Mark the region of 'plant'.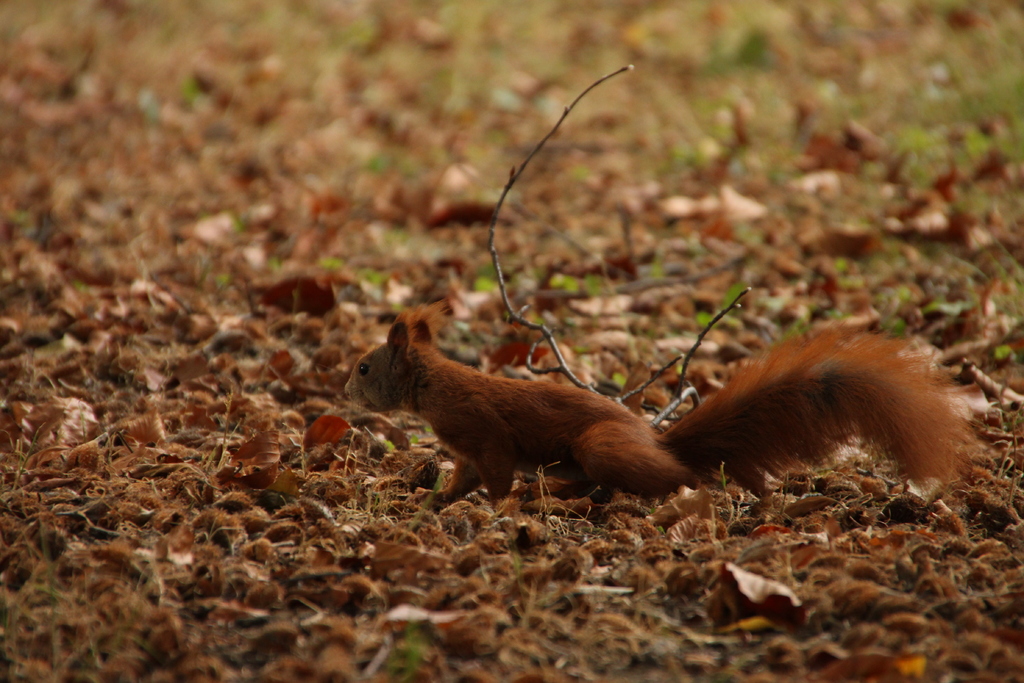
Region: <box>477,258,493,276</box>.
